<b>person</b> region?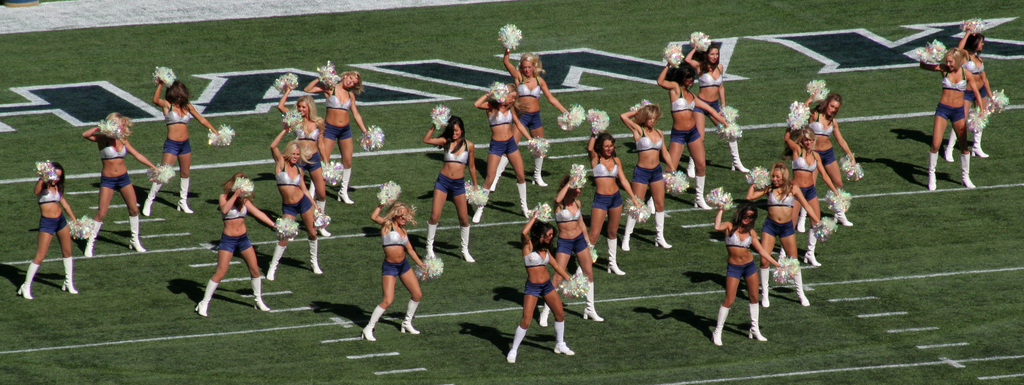
locate(786, 116, 823, 250)
